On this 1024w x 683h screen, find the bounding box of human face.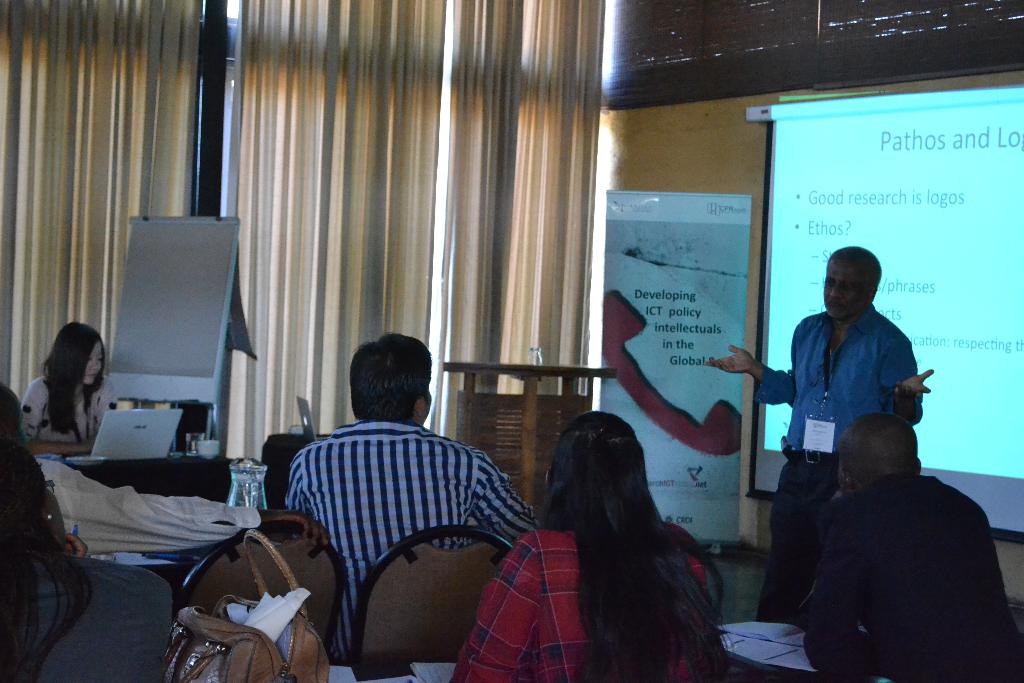
Bounding box: [822,256,872,317].
